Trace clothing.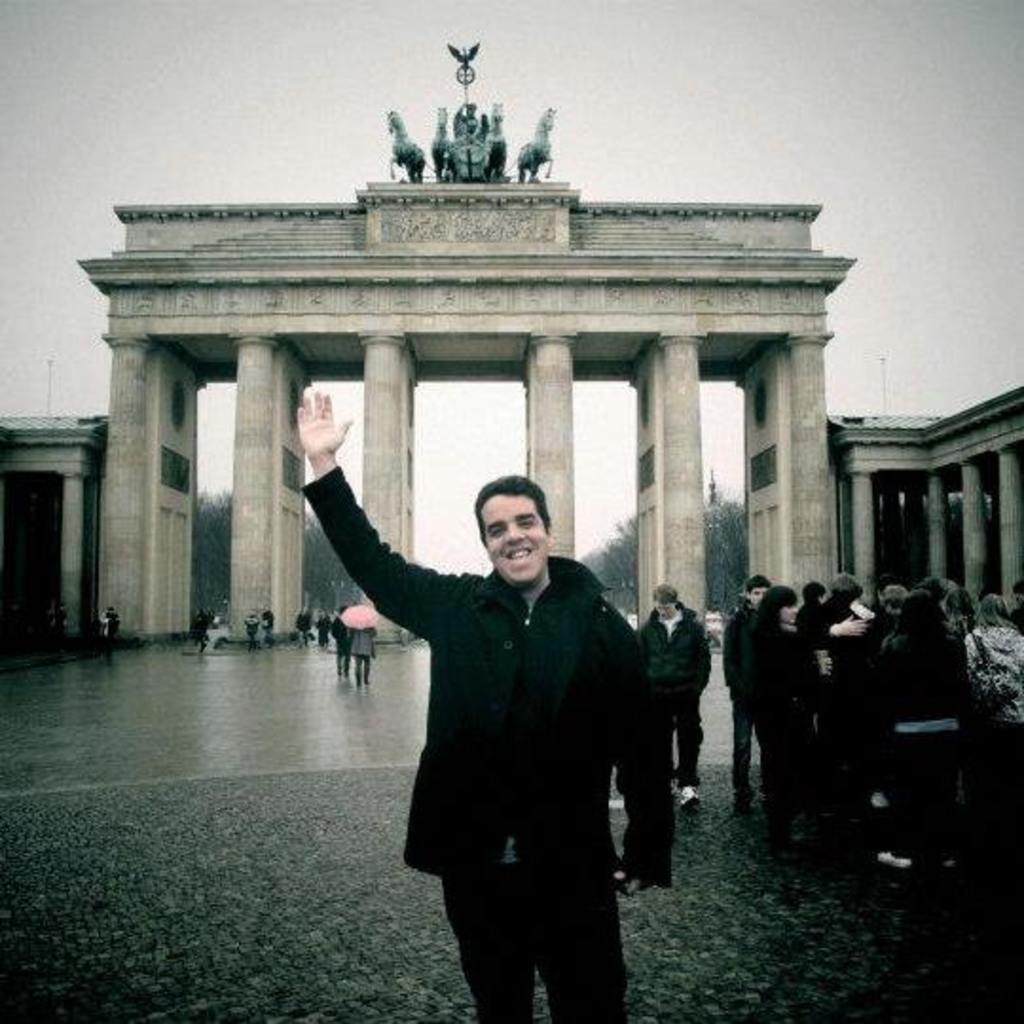
Traced to 265, 613, 279, 641.
